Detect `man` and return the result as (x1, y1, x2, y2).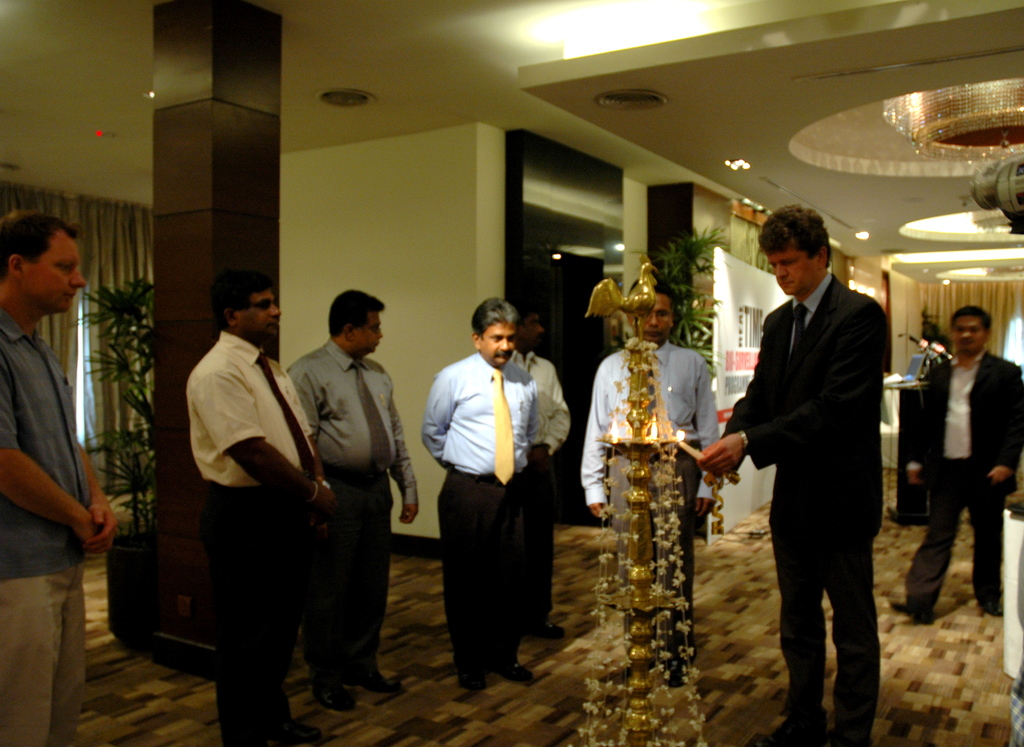
(586, 278, 719, 690).
